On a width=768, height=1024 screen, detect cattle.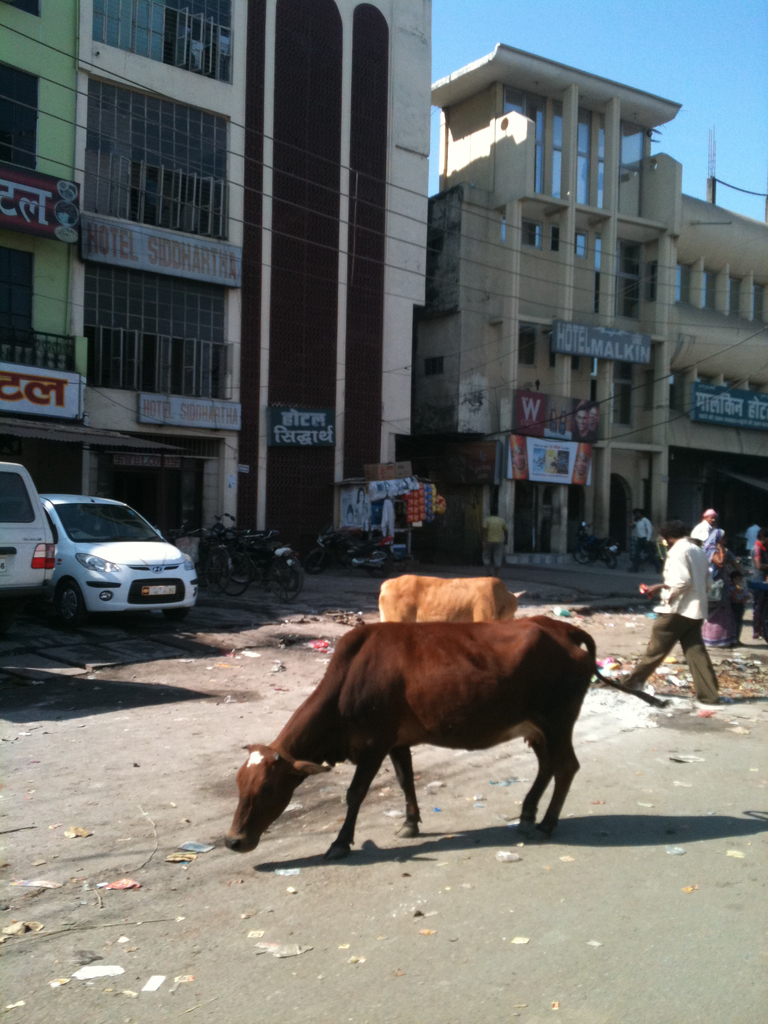
<box>373,573,524,625</box>.
